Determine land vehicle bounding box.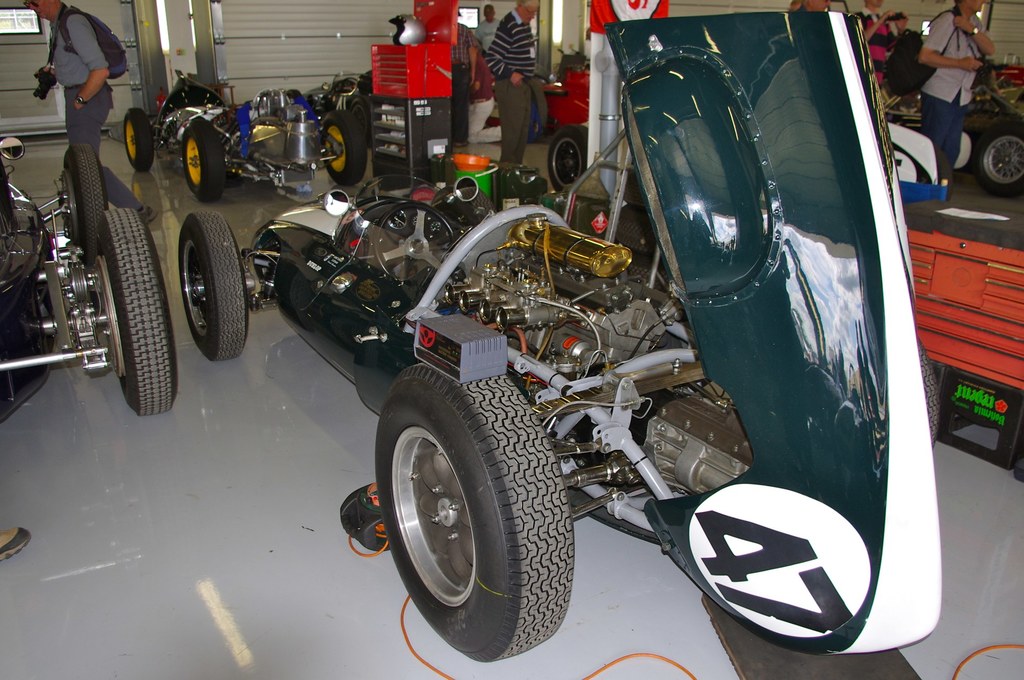
Determined: (121,84,369,198).
